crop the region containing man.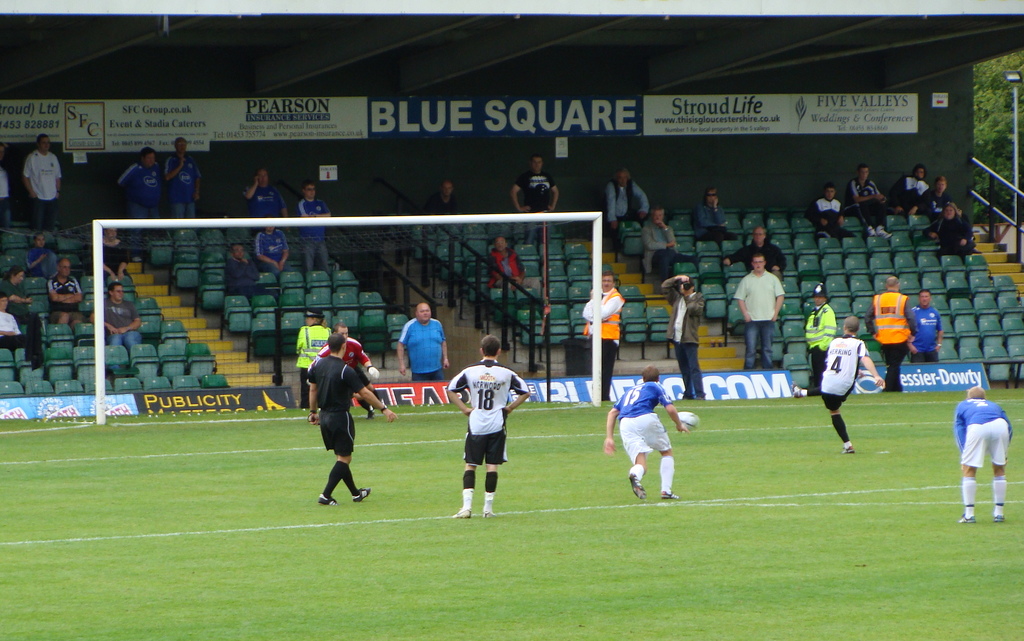
Crop region: locate(664, 273, 709, 400).
